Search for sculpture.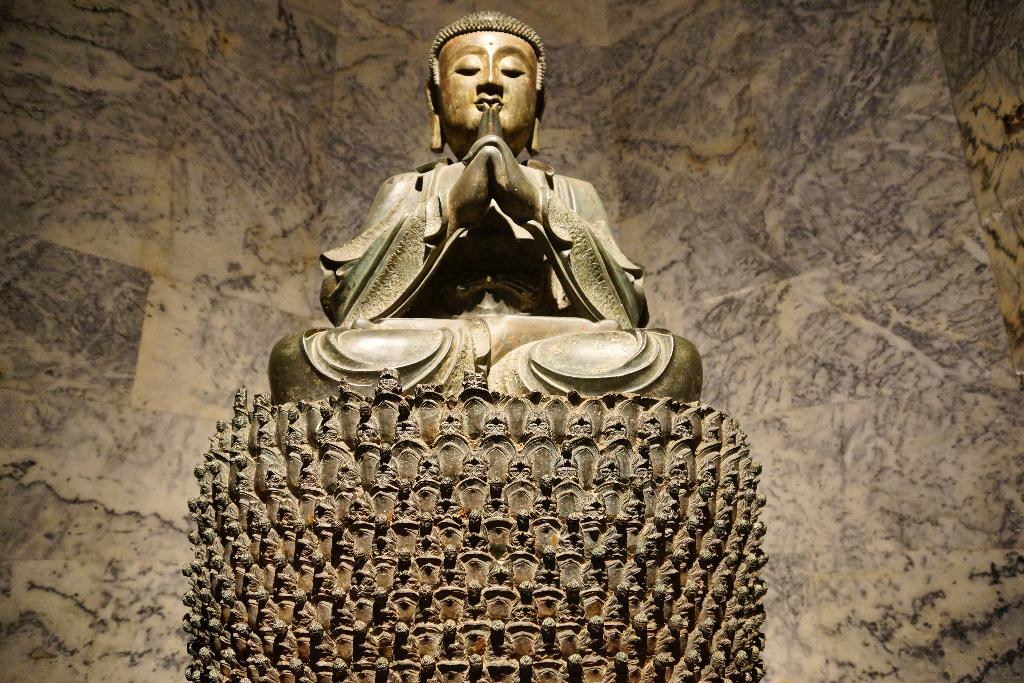
Found at <bbox>567, 410, 596, 439</bbox>.
